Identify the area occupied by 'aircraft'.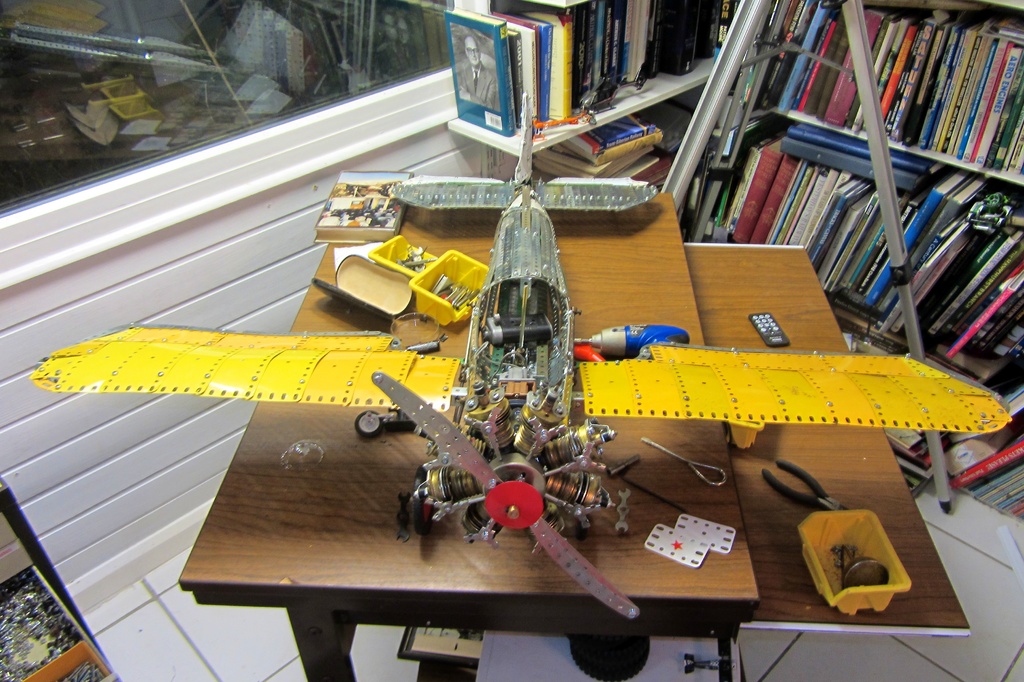
Area: (33,131,970,649).
